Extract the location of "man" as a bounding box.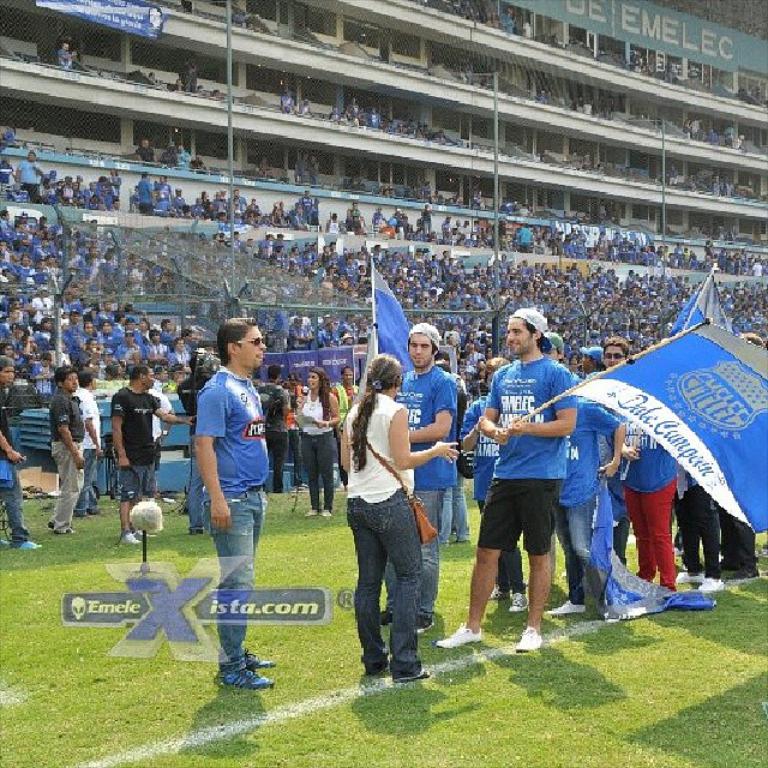
select_region(116, 136, 157, 161).
